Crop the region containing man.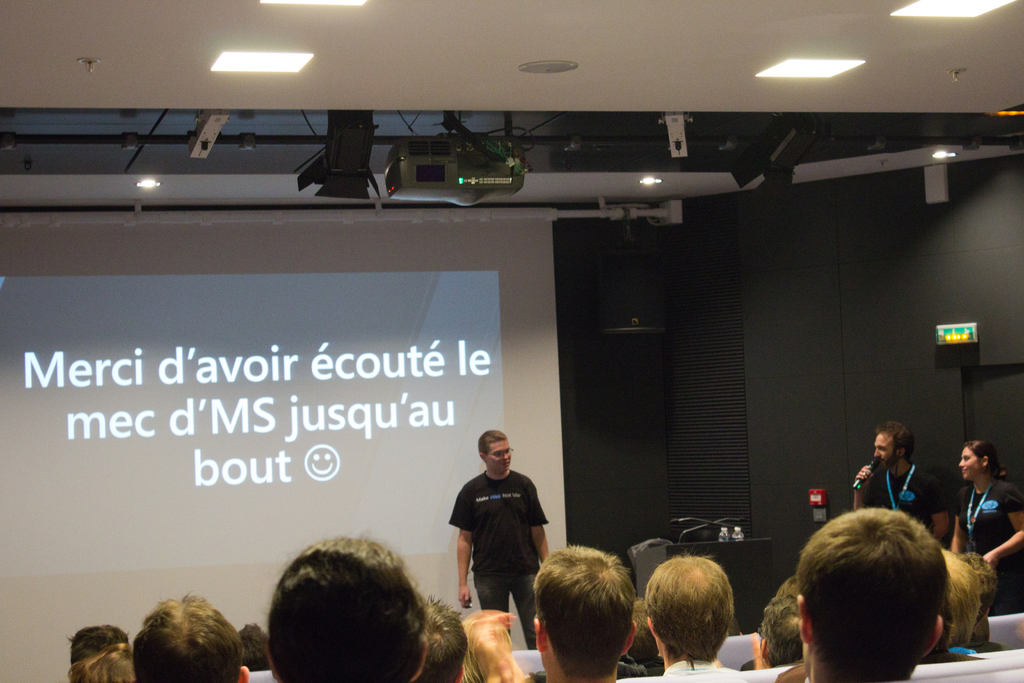
Crop region: select_region(444, 431, 552, 640).
